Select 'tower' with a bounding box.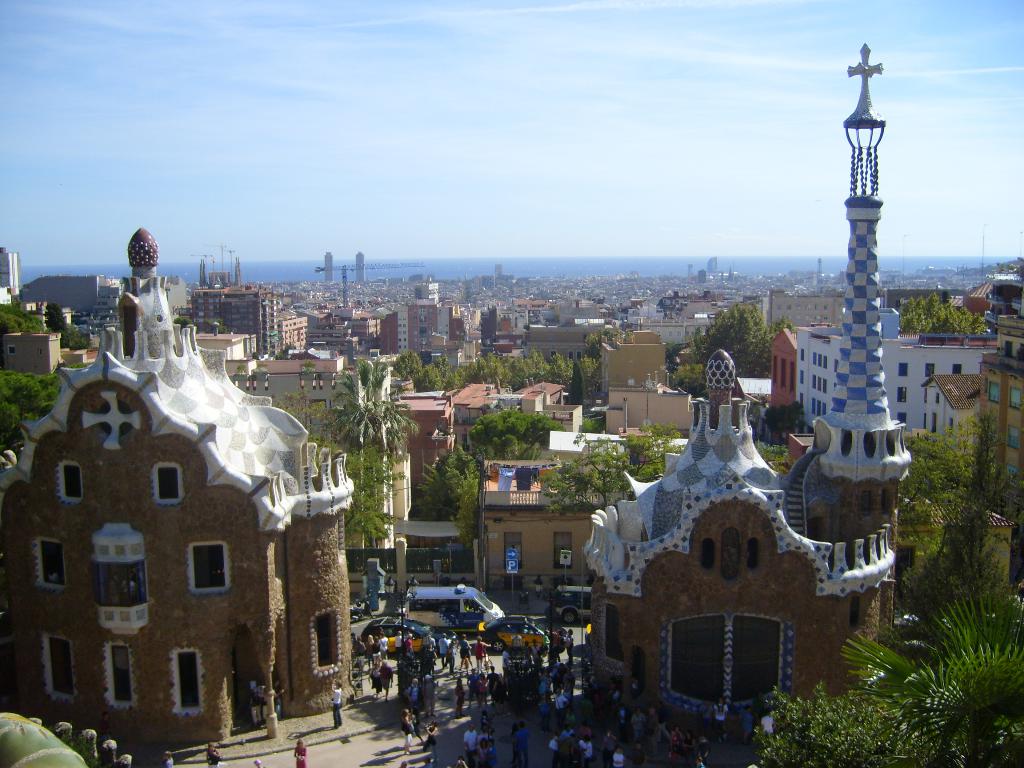
bbox=(0, 249, 20, 302).
